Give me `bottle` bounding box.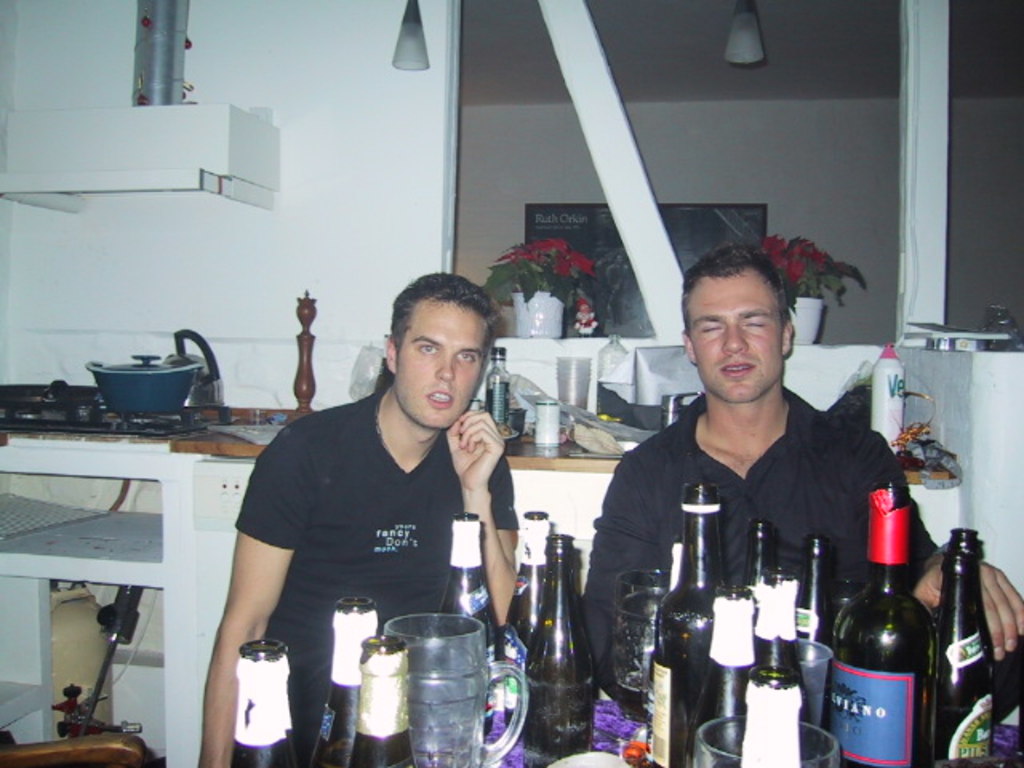
(left=744, top=648, right=808, bottom=766).
